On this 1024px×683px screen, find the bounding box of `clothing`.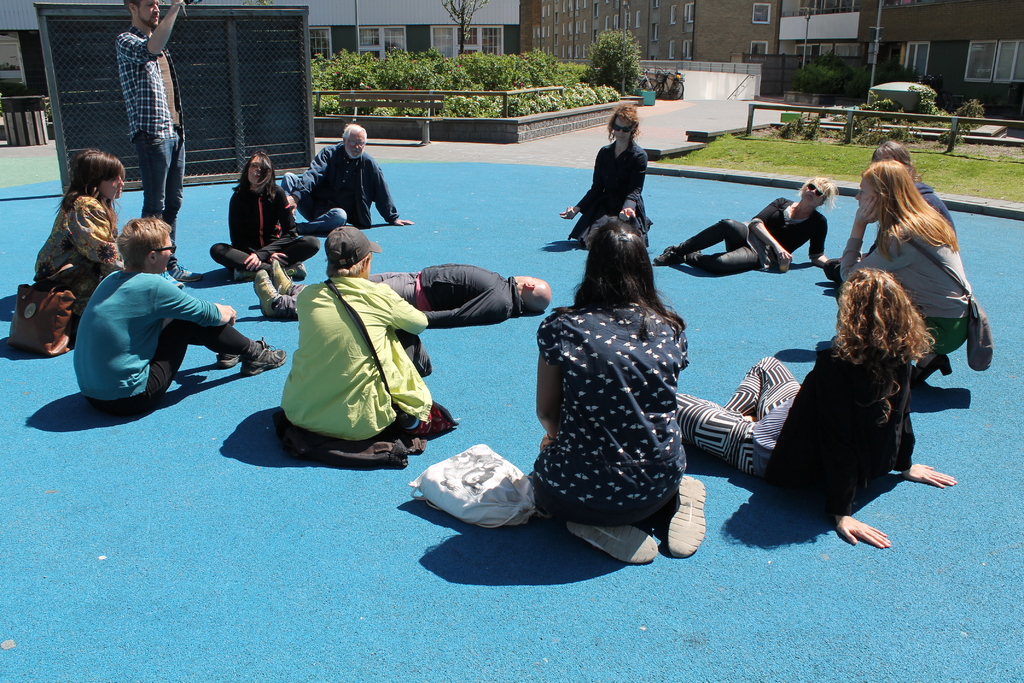
Bounding box: [left=116, top=25, right=191, bottom=246].
